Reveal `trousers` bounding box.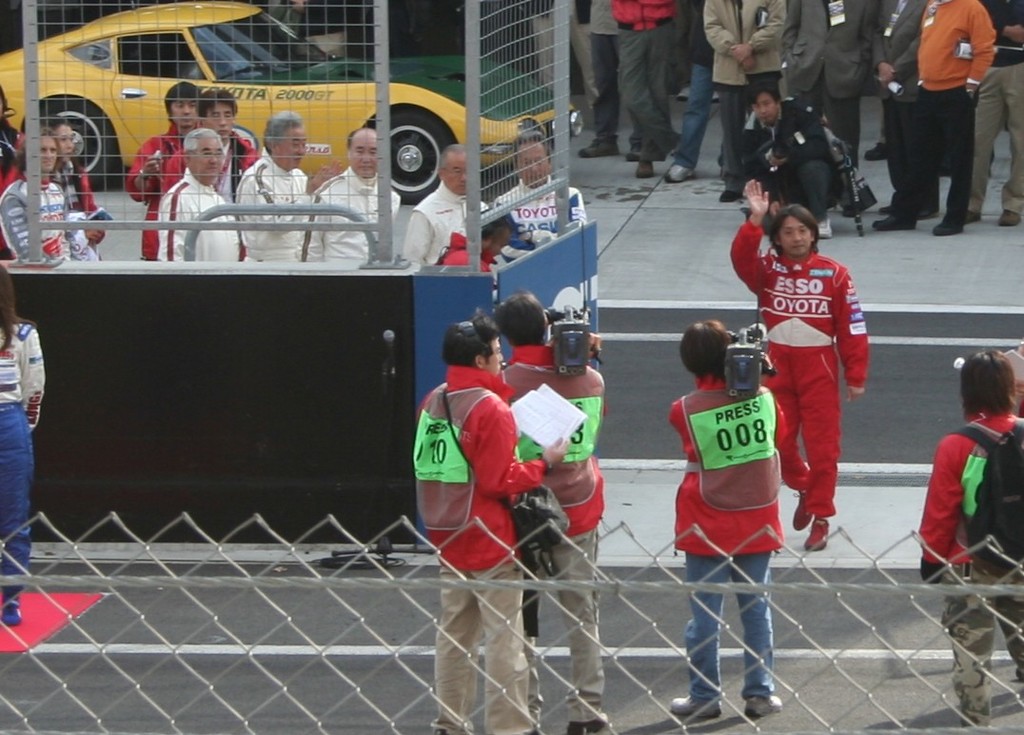
Revealed: box(717, 72, 783, 197).
